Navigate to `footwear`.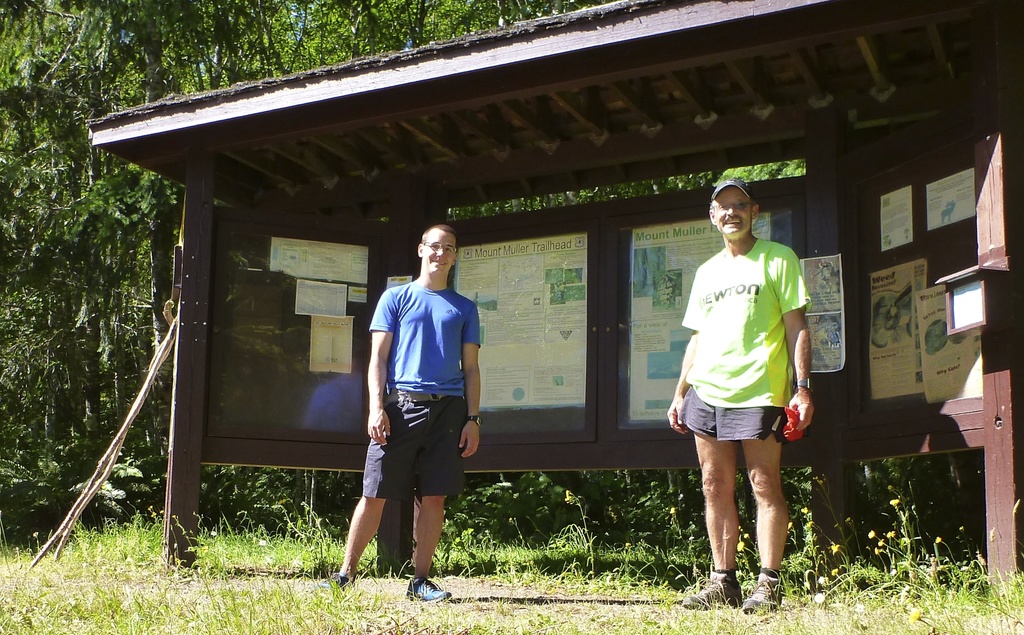
Navigation target: [left=739, top=565, right=791, bottom=616].
